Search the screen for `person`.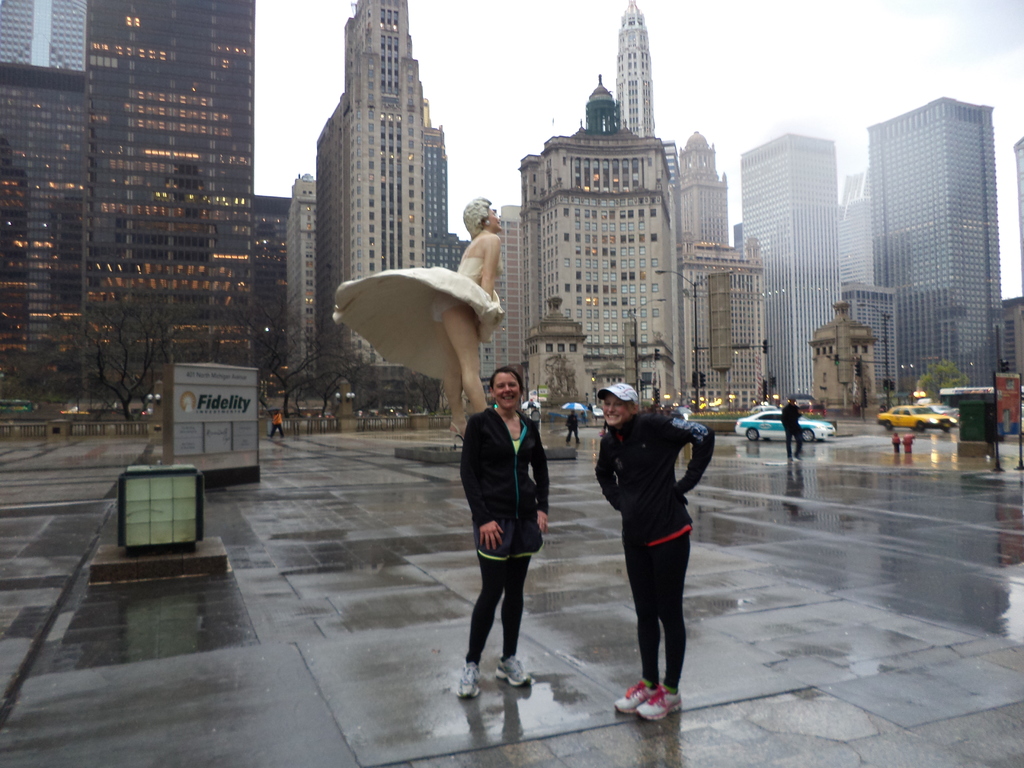
Found at (779,396,804,465).
